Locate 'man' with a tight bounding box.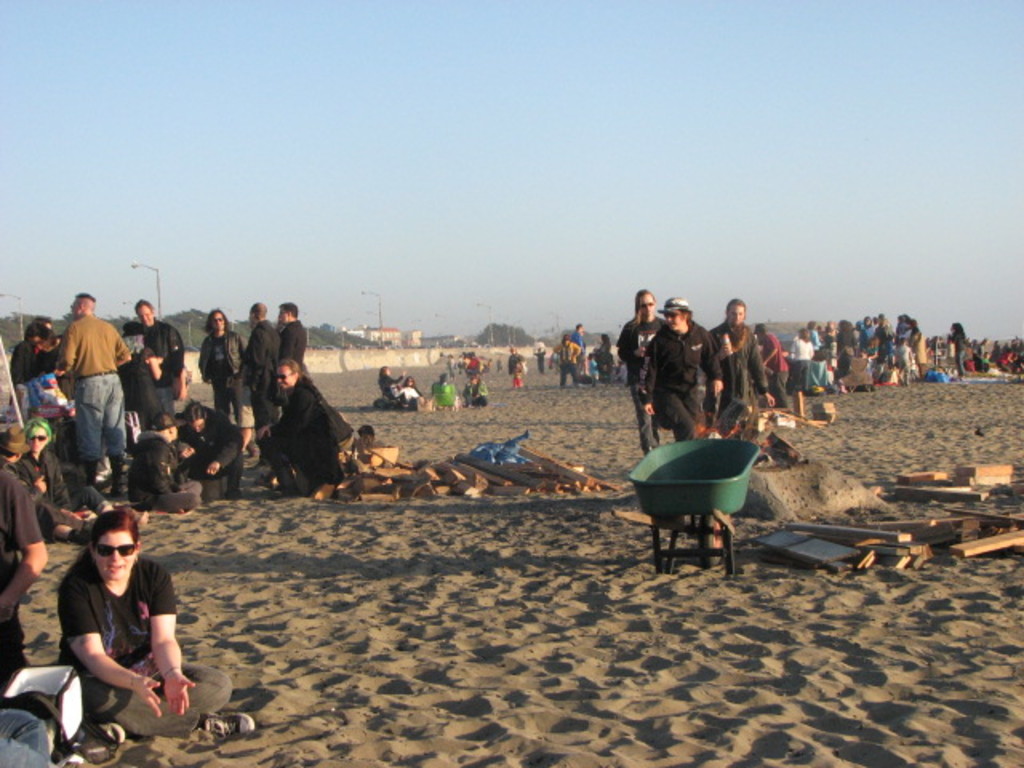
l=642, t=298, r=720, b=448.
